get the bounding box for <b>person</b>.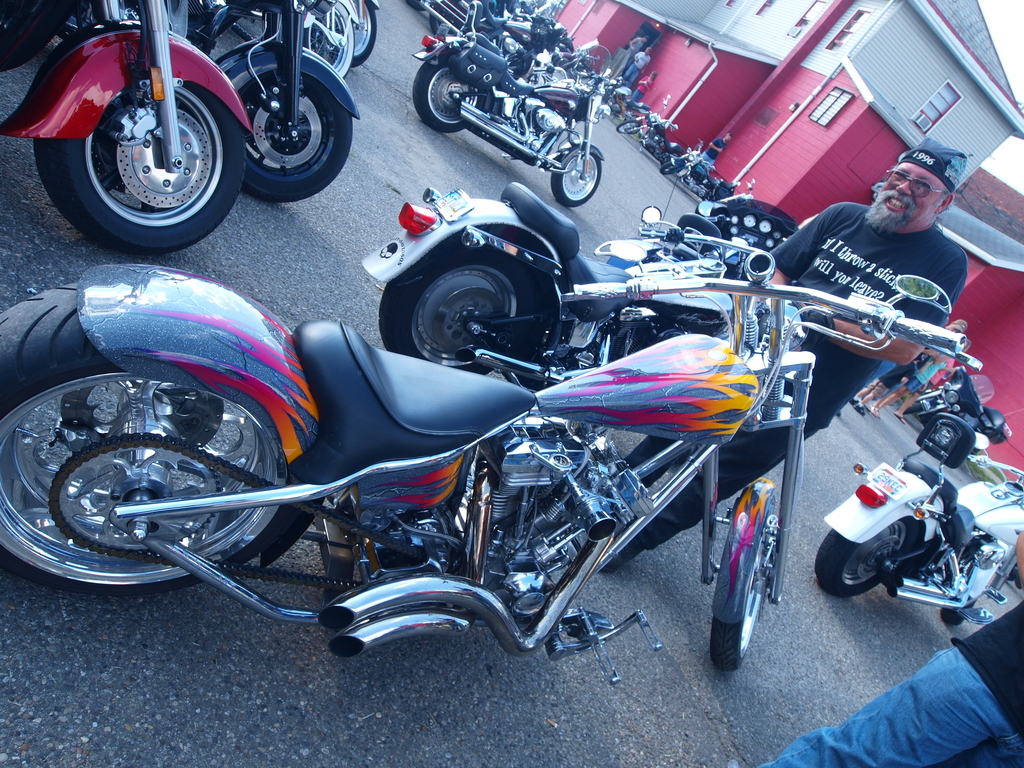
751,520,1023,767.
